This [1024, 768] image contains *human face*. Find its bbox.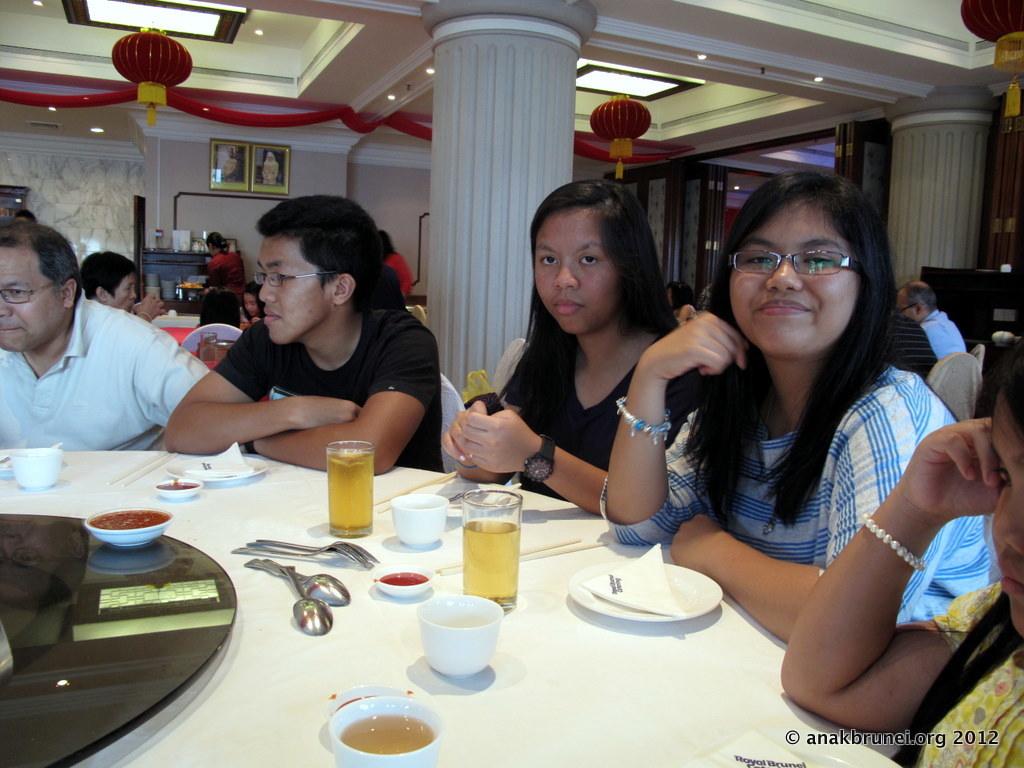
(730,199,862,354).
